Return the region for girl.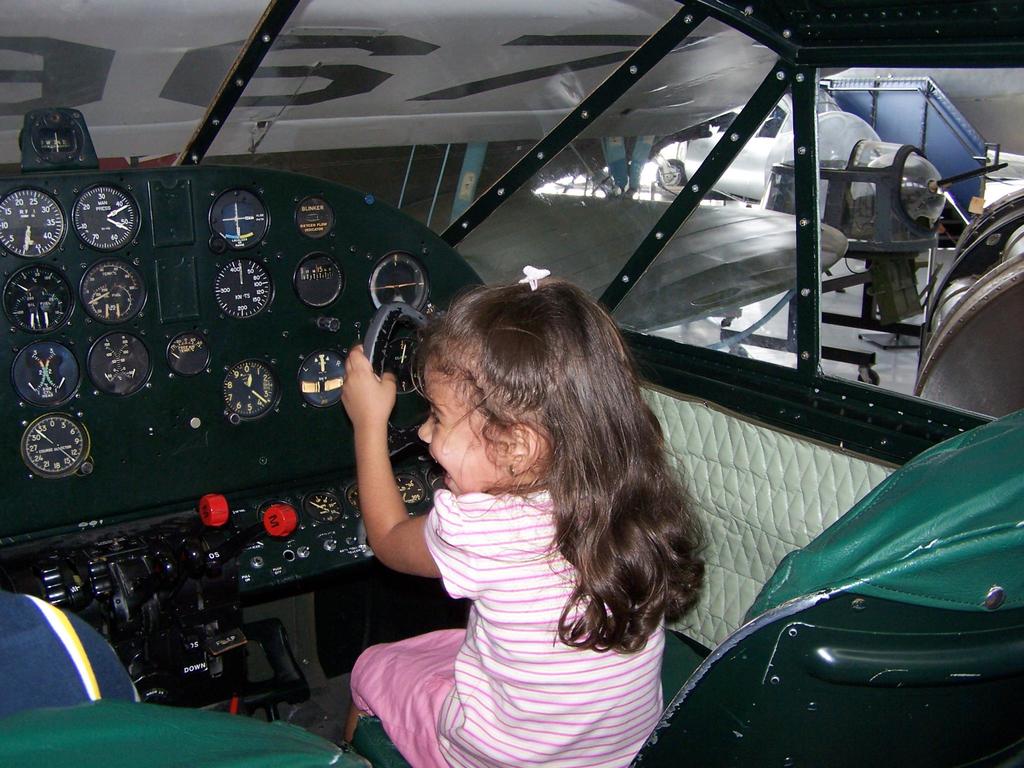
box(348, 273, 706, 767).
